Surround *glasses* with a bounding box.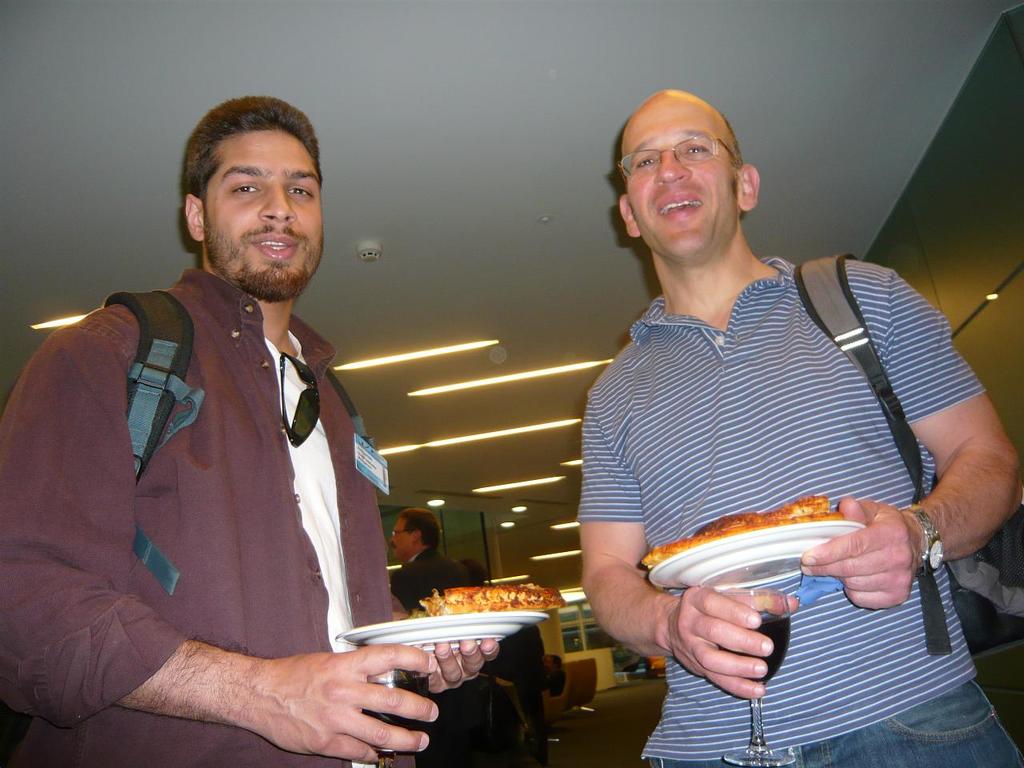
610:138:752:189.
